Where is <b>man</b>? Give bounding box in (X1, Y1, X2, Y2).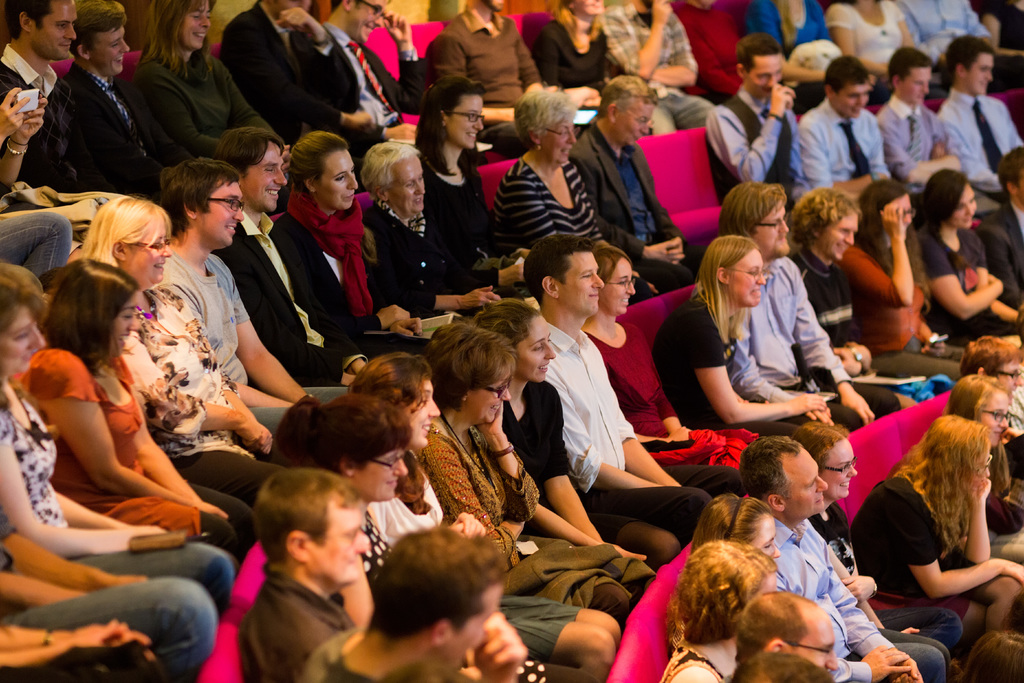
(799, 60, 896, 198).
